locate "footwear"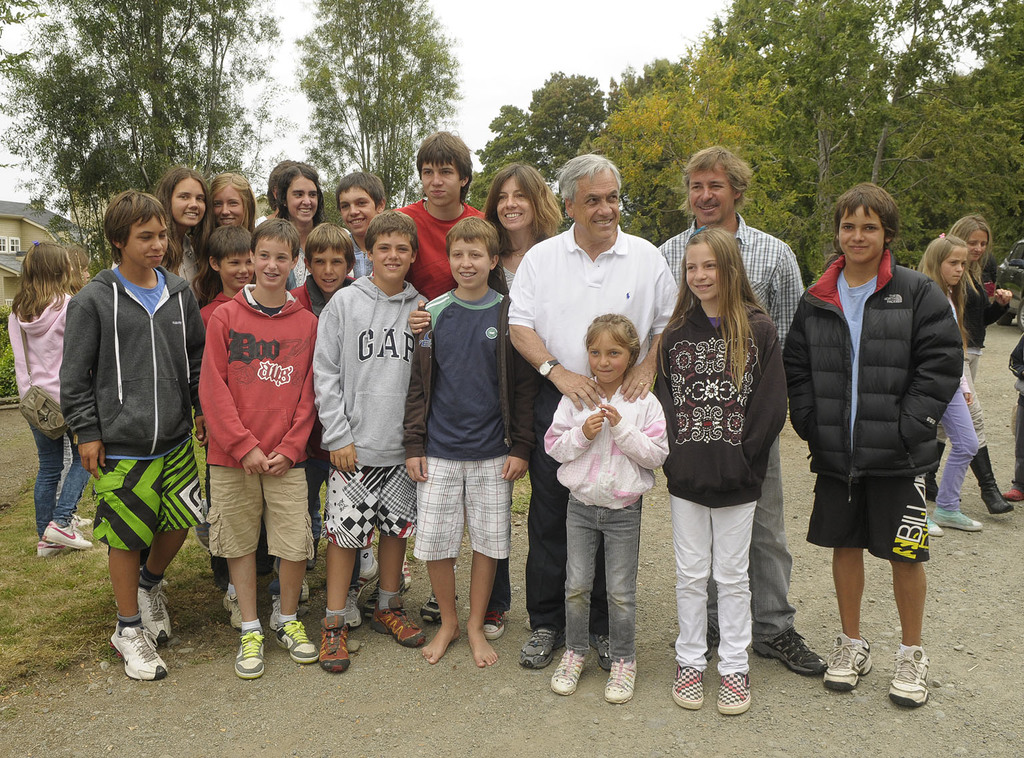
locate(480, 605, 510, 643)
